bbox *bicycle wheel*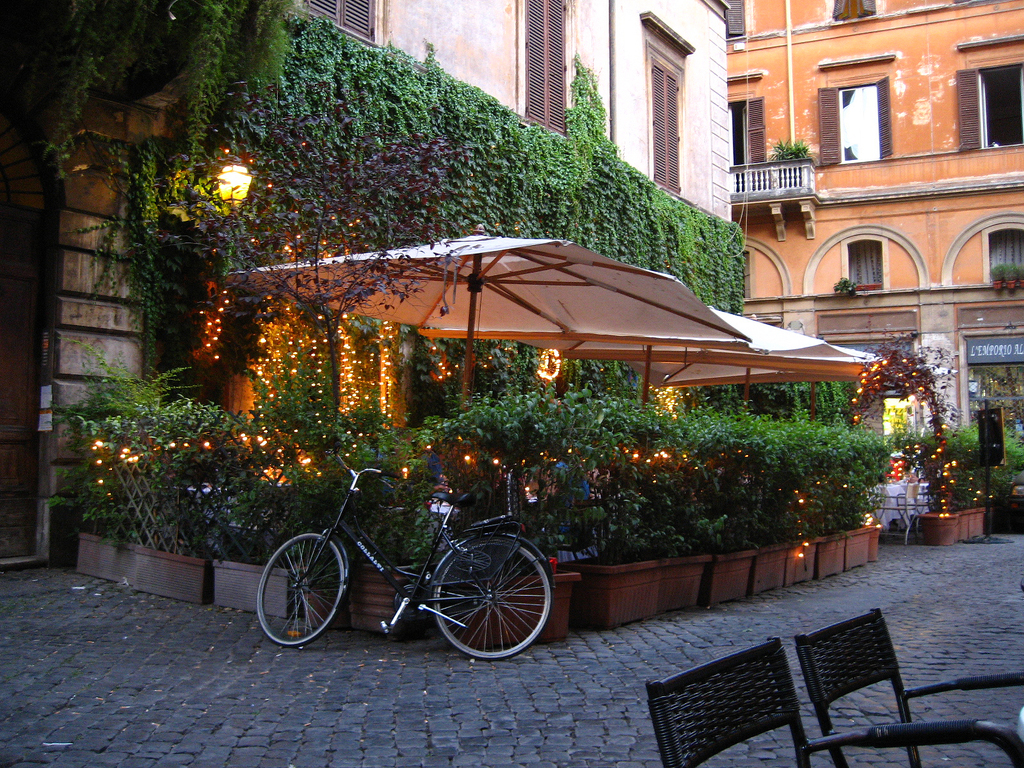
[262,543,343,653]
